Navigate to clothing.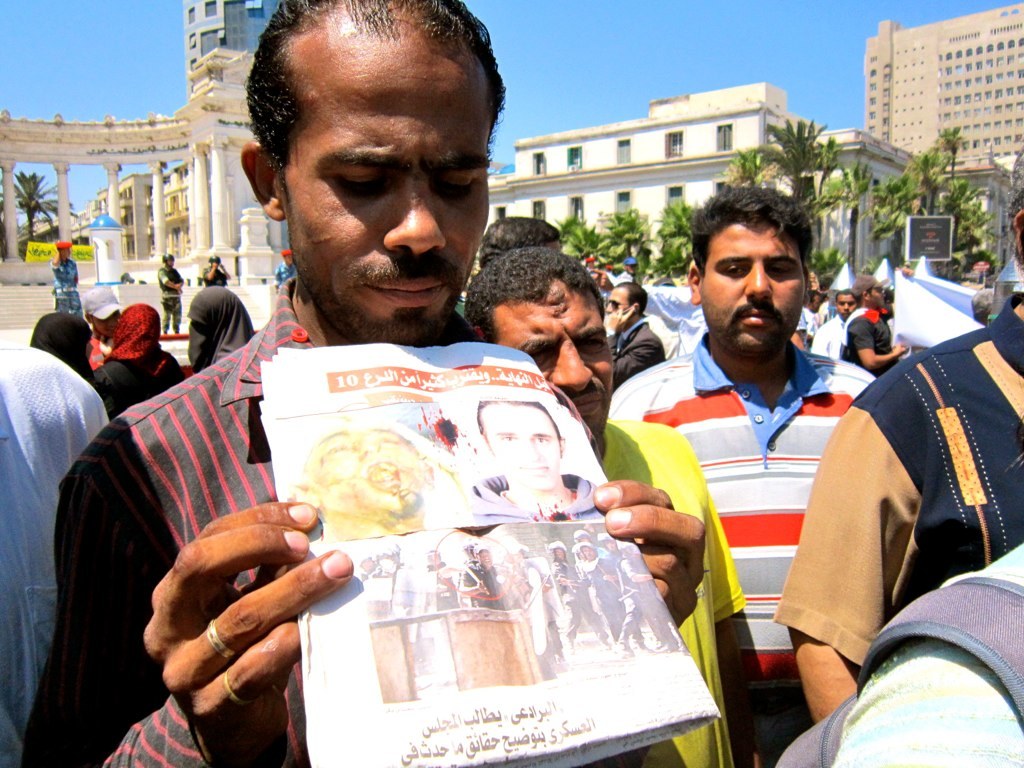
Navigation target: {"left": 22, "top": 276, "right": 476, "bottom": 766}.
